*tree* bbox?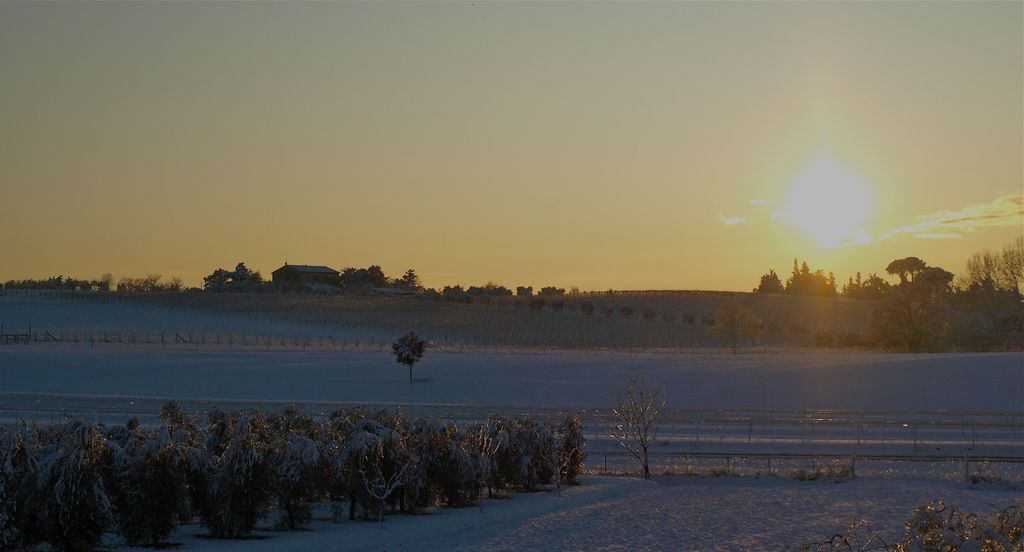
bbox(202, 260, 261, 292)
